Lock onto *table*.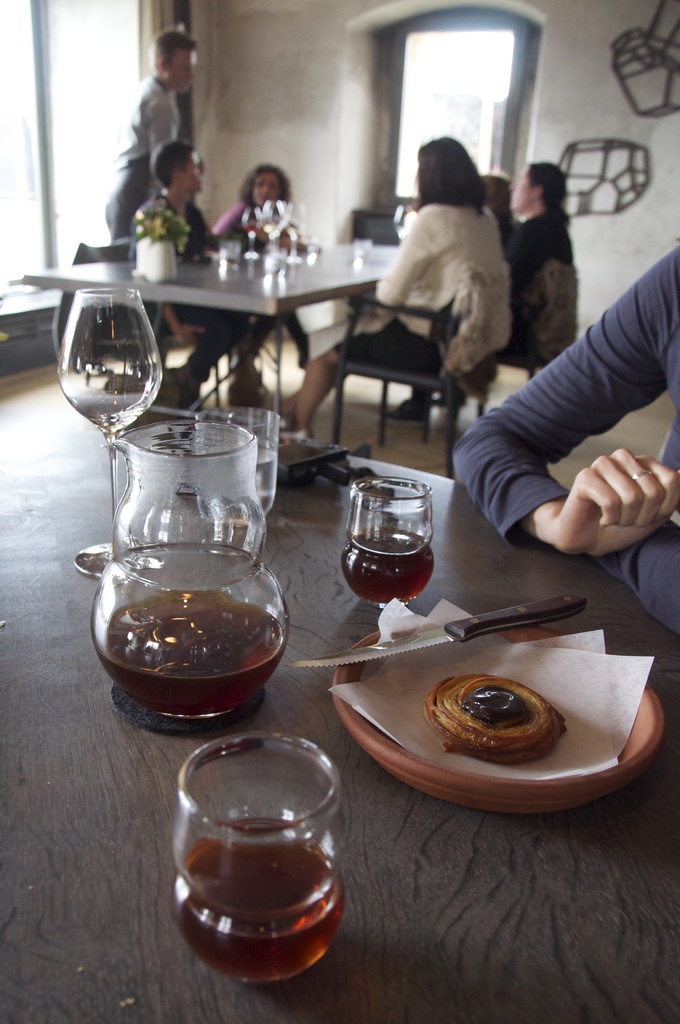
Locked: [0,400,679,1023].
